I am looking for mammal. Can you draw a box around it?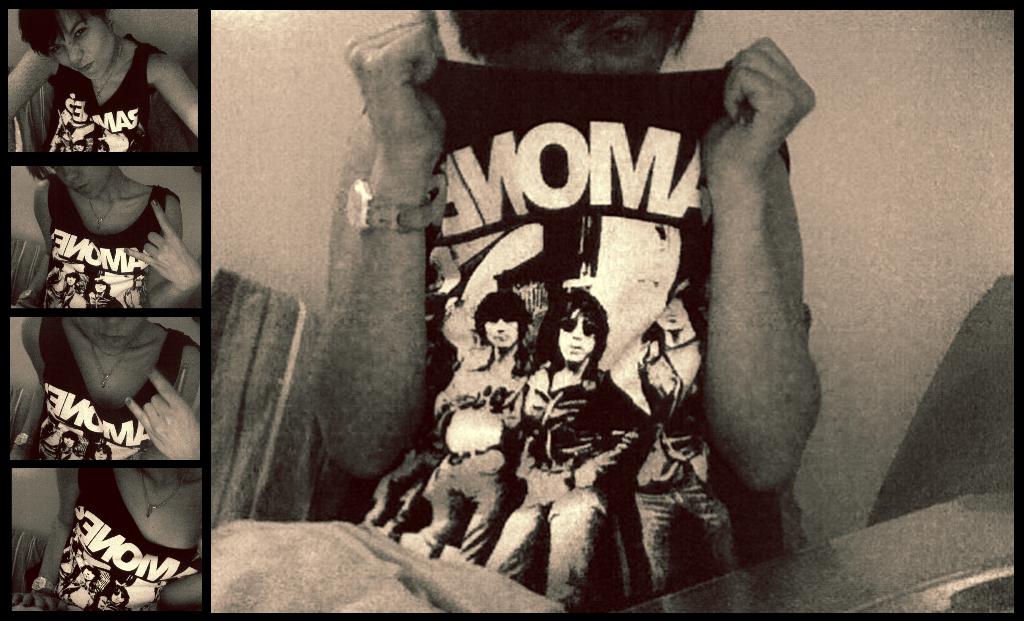
Sure, the bounding box is 13,313,198,460.
